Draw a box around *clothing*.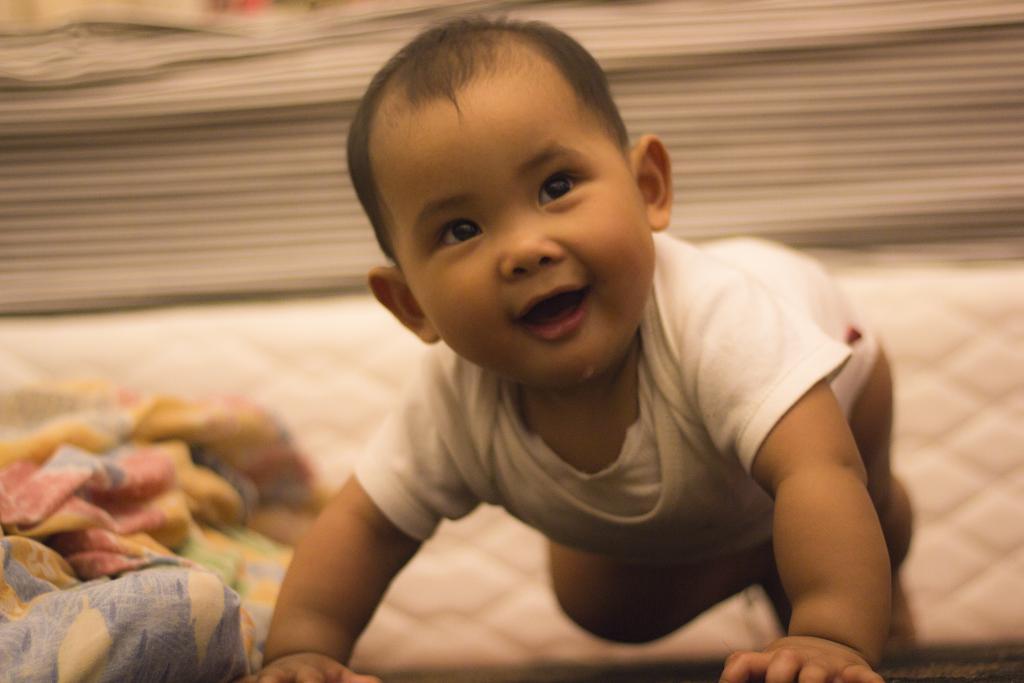
bbox=[355, 232, 881, 562].
